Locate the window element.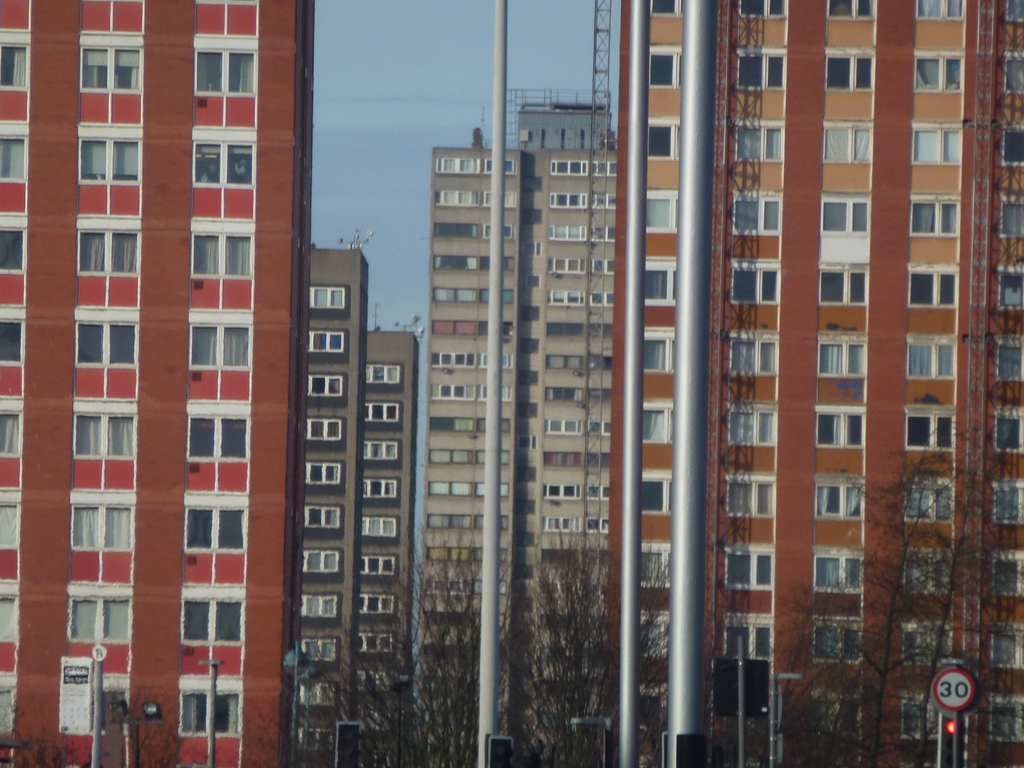
Element bbox: [left=915, top=0, right=970, bottom=24].
